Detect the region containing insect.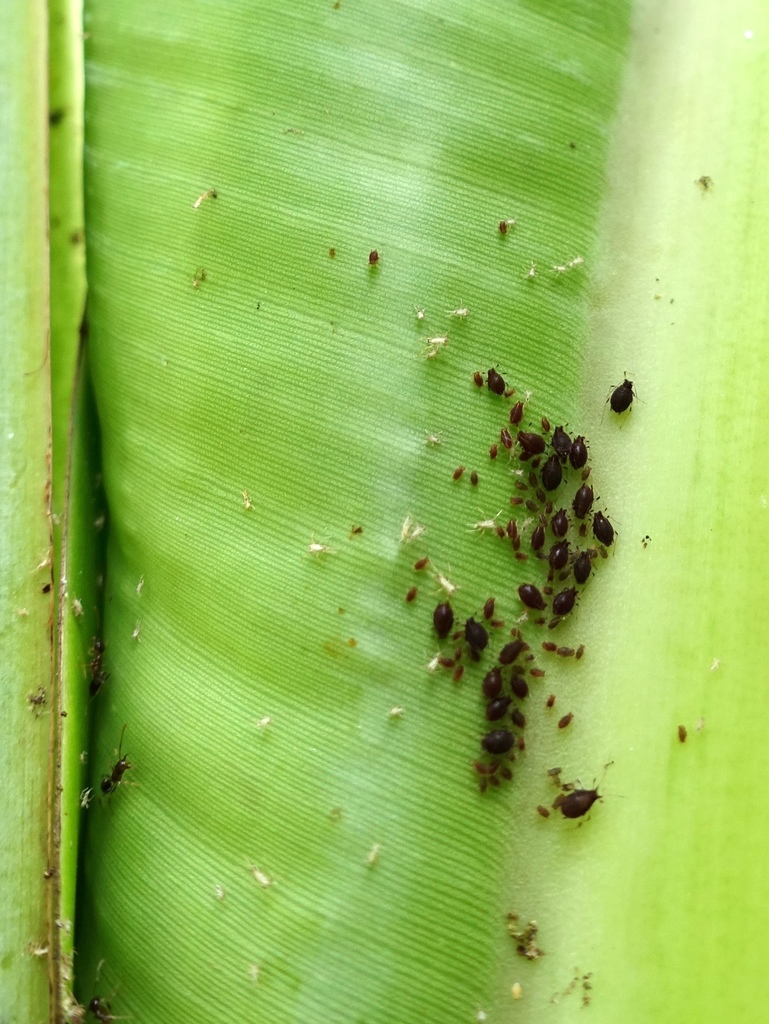
detection(591, 514, 614, 543).
